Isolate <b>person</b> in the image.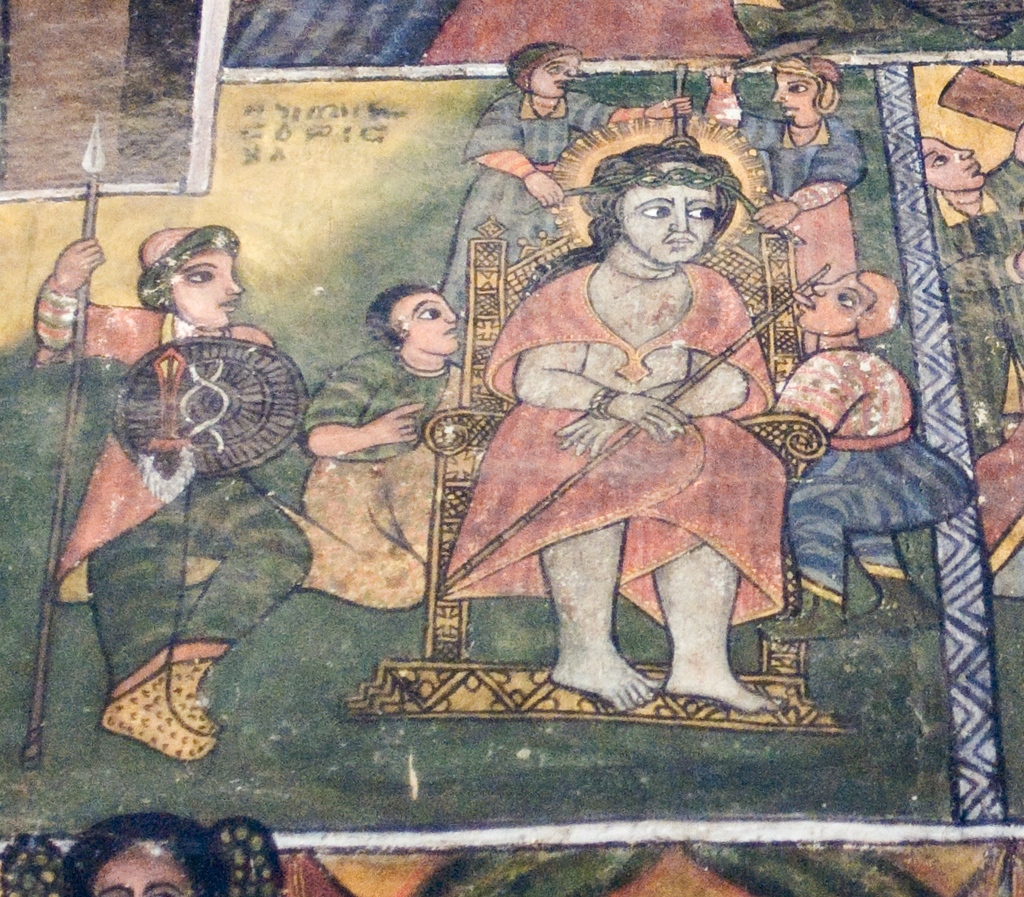
Isolated region: box(479, 122, 785, 741).
